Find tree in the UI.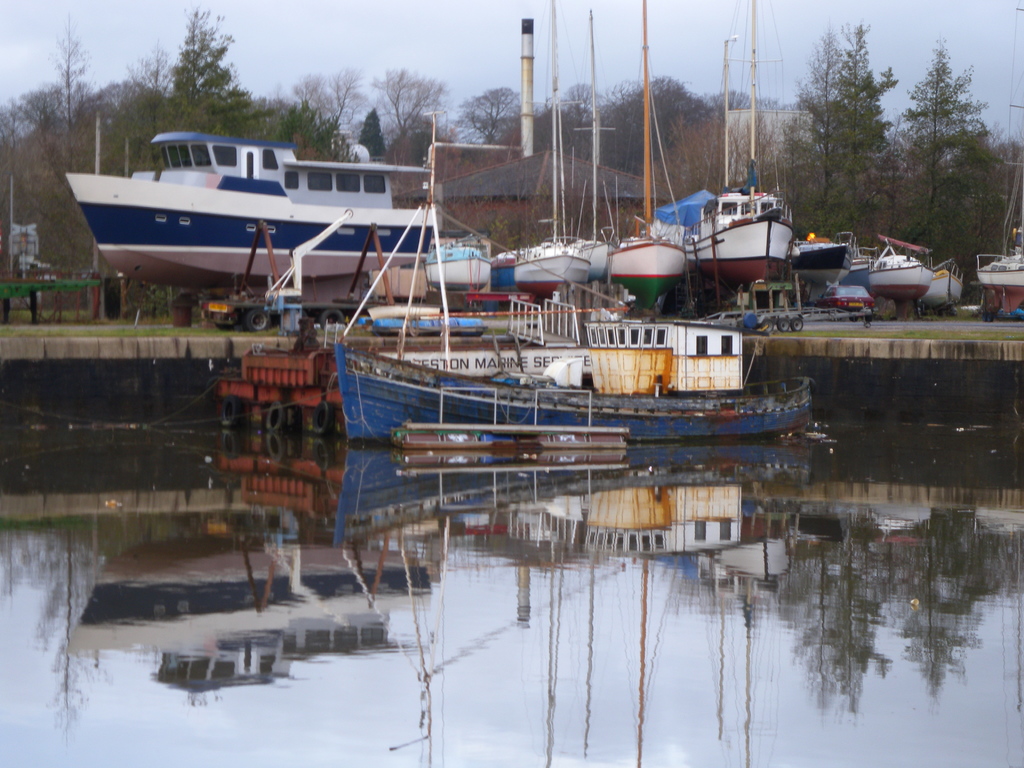
UI element at [358, 107, 390, 160].
